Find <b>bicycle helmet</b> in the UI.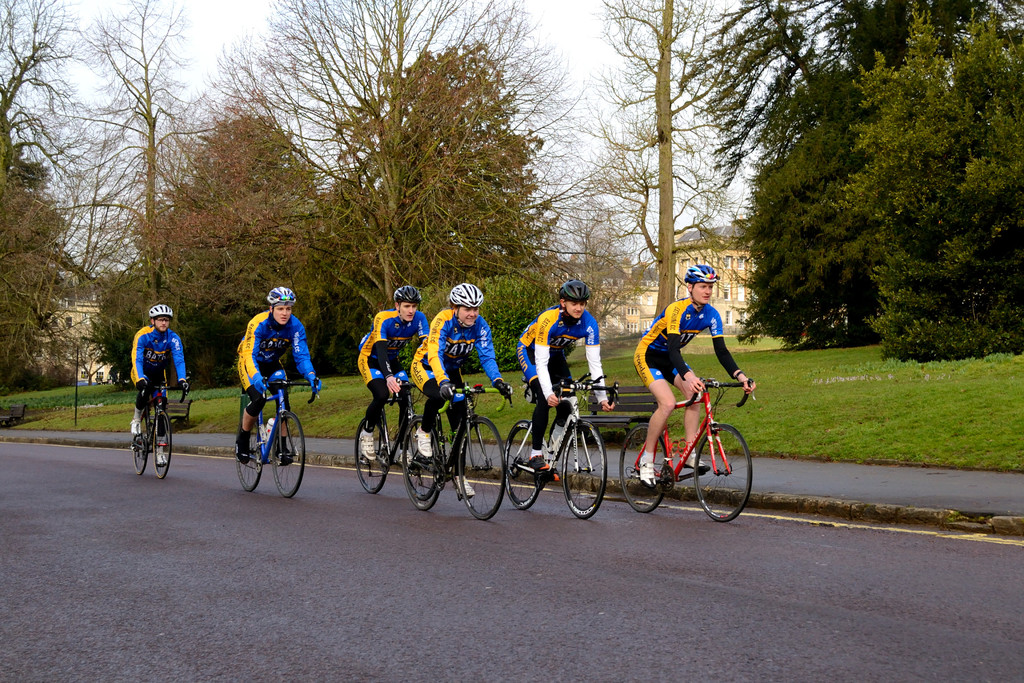
UI element at left=451, top=286, right=479, bottom=308.
